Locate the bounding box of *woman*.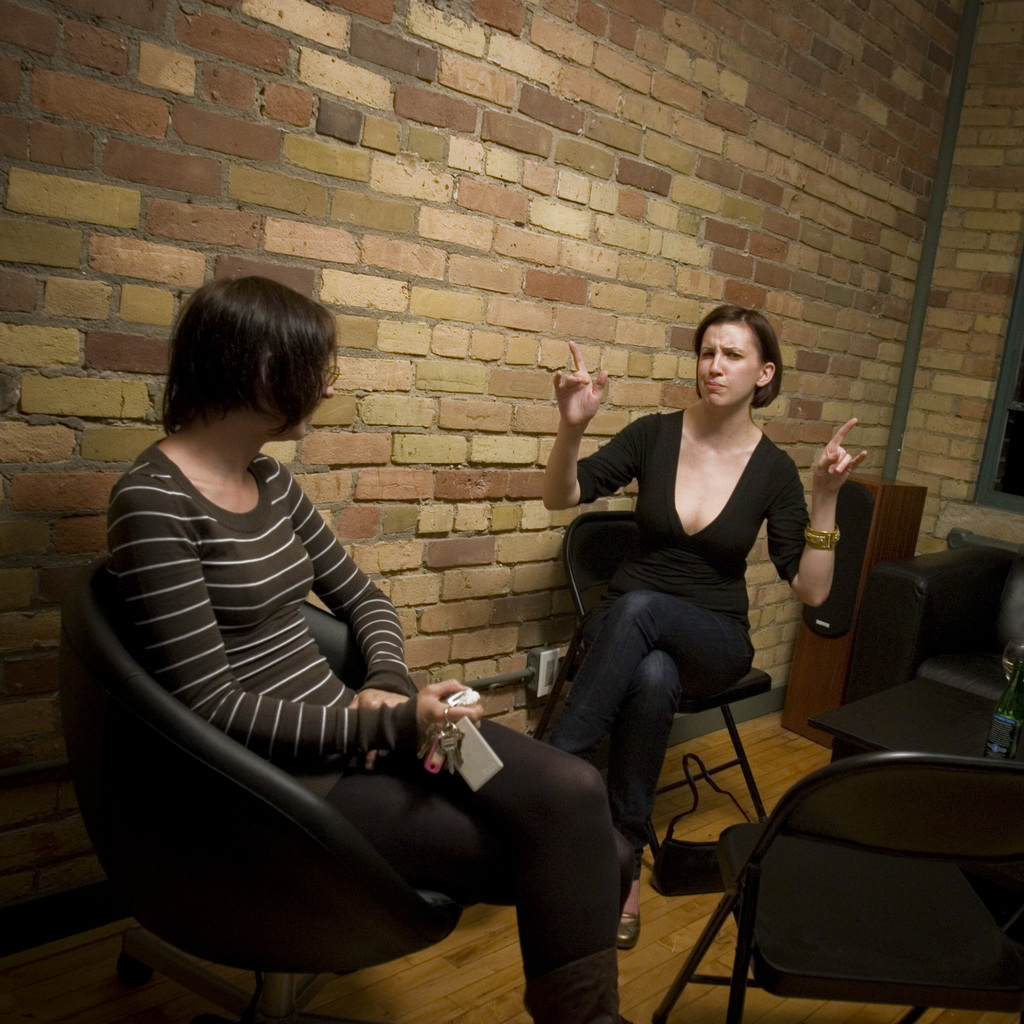
Bounding box: bbox=(528, 295, 826, 919).
